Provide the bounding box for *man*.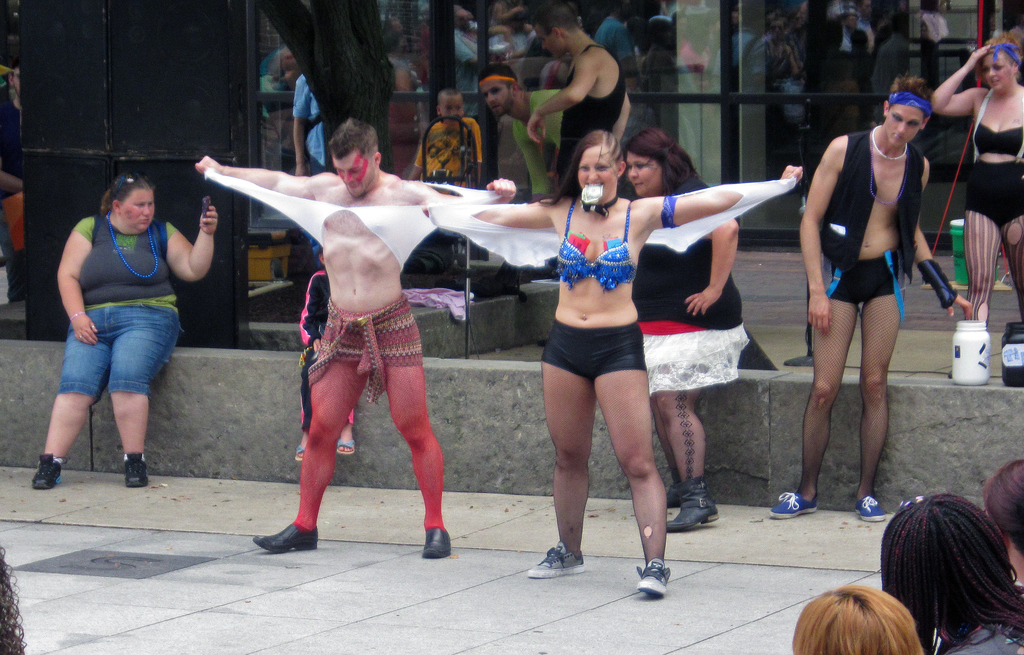
rect(476, 63, 563, 200).
